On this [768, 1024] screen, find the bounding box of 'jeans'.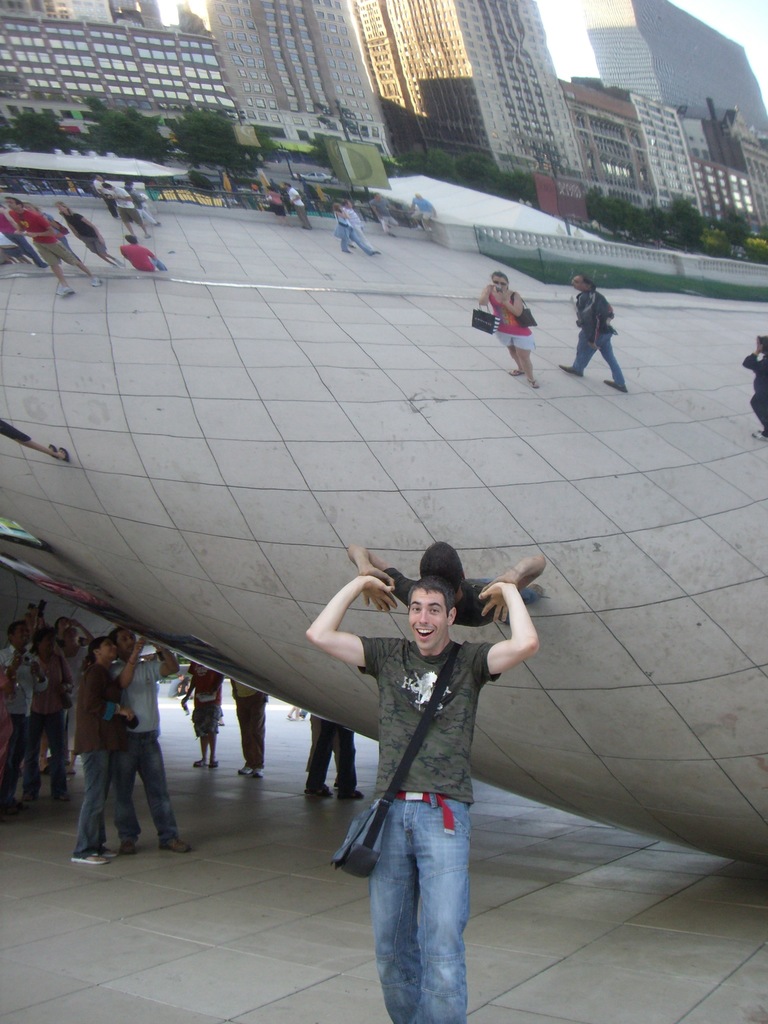
Bounding box: <region>61, 746, 101, 855</region>.
